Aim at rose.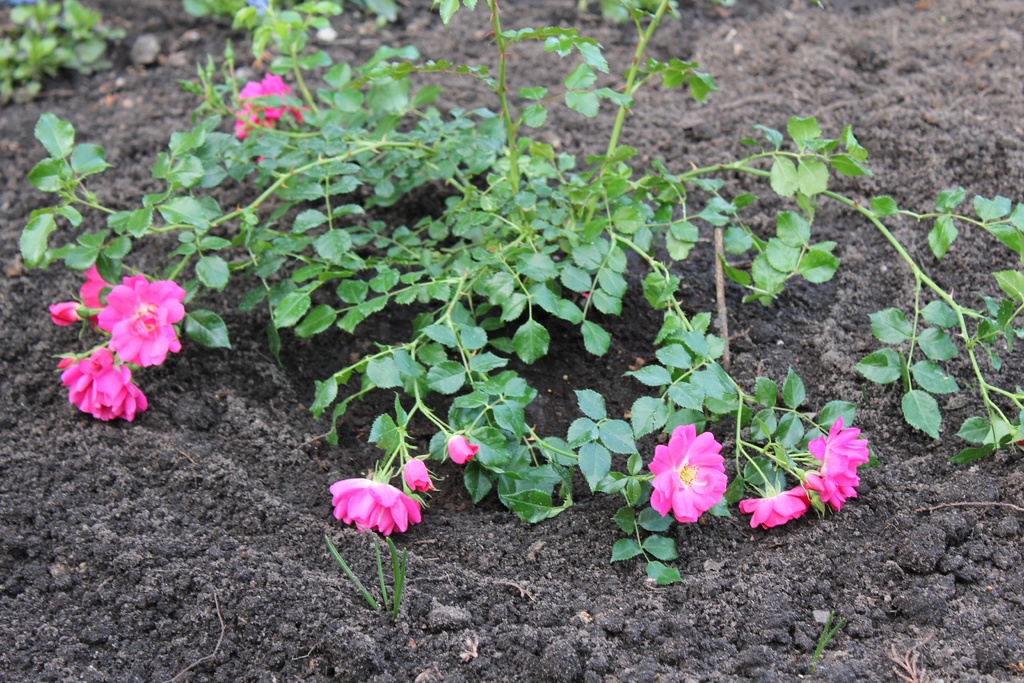
Aimed at select_region(735, 486, 811, 533).
